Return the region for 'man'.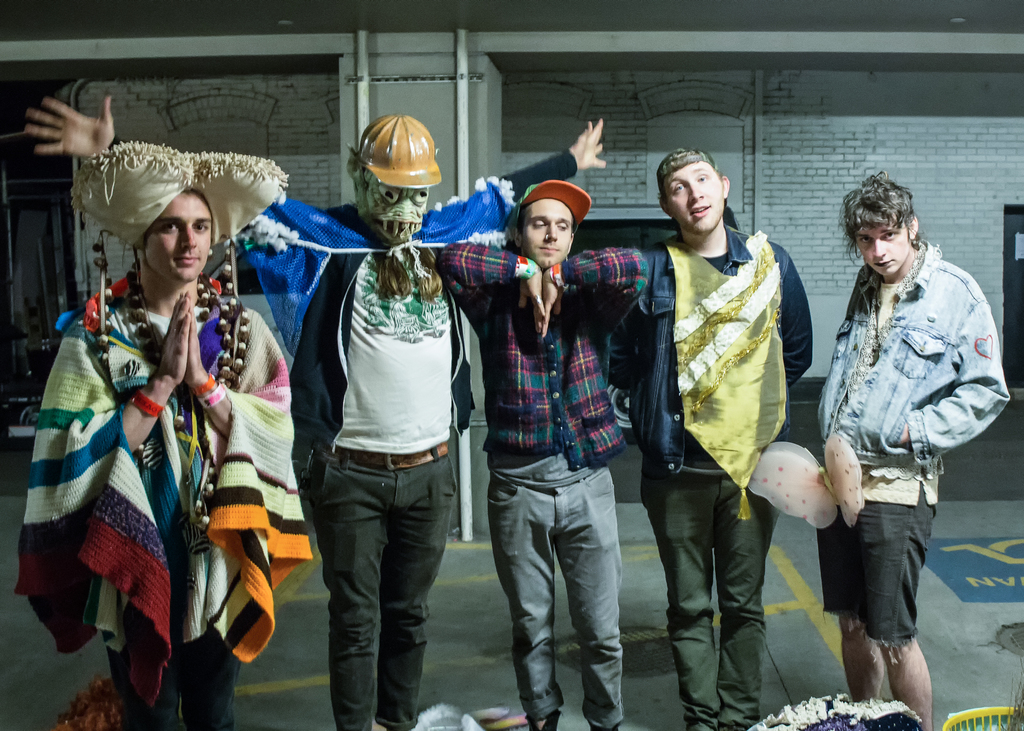
crop(22, 93, 604, 730).
